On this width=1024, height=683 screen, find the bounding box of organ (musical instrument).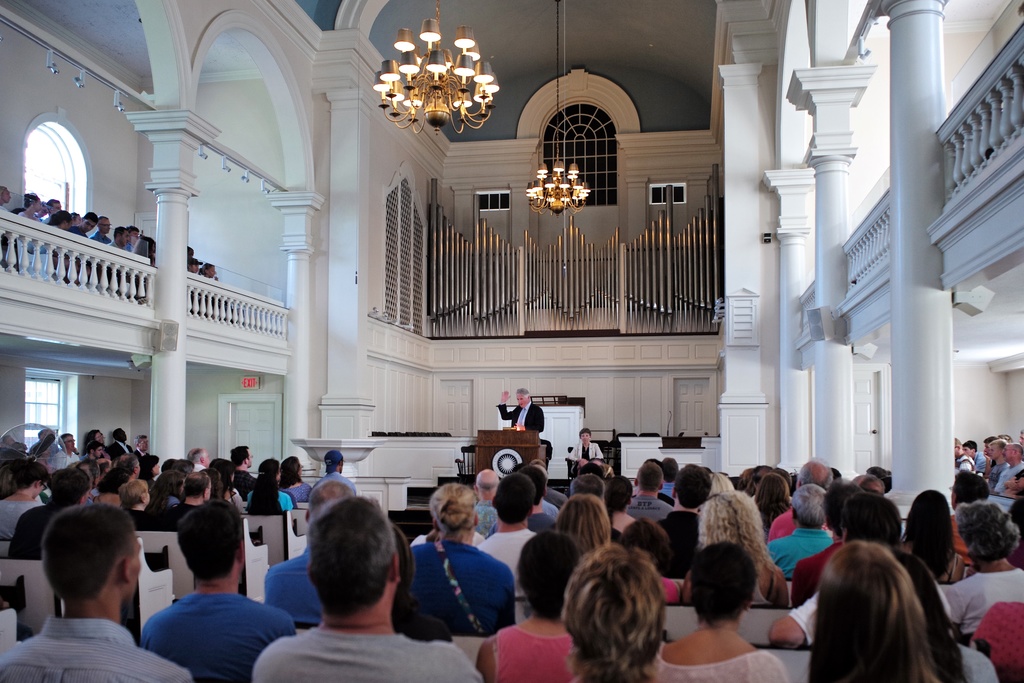
Bounding box: 428 174 726 334.
